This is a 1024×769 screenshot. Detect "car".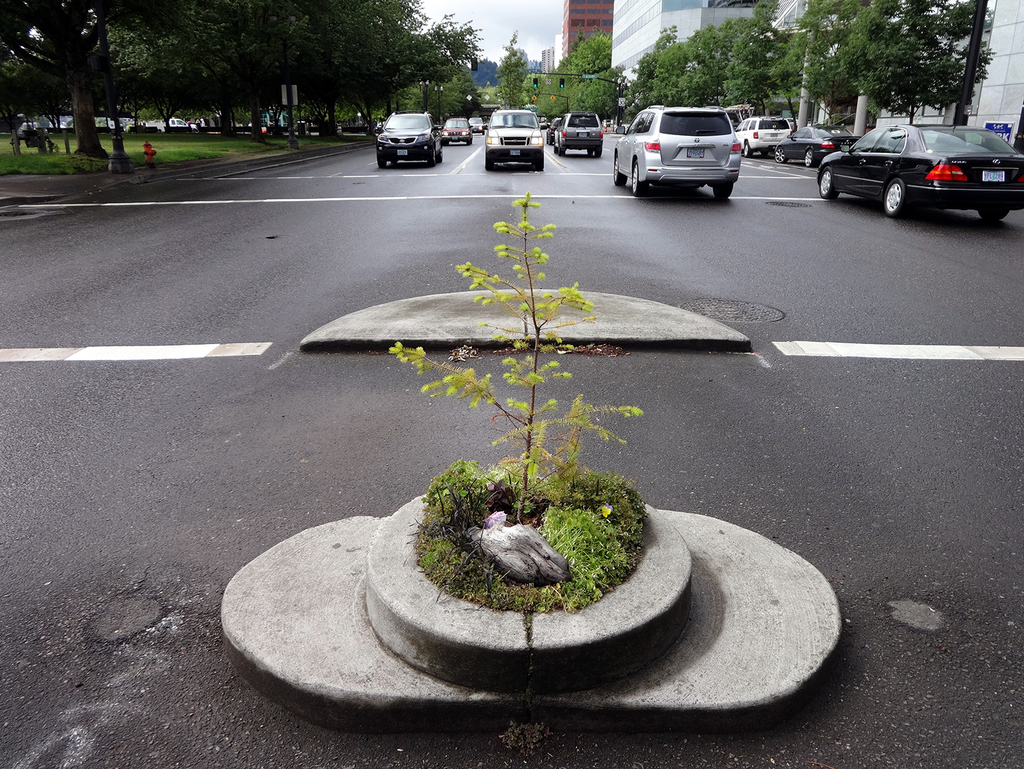
box(483, 107, 545, 171).
